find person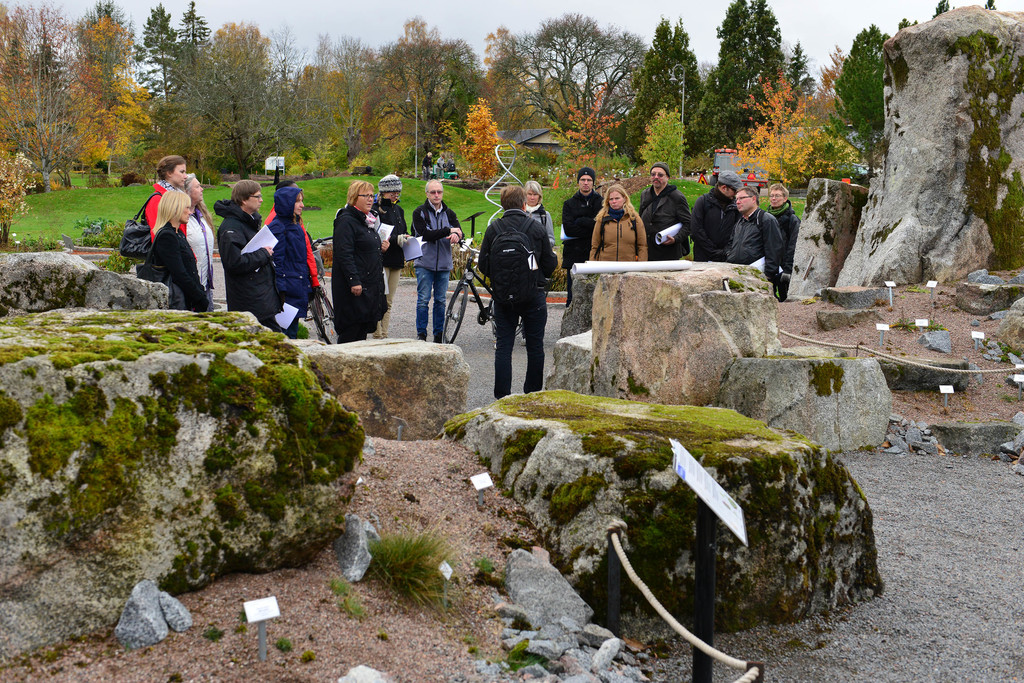
<box>766,180,797,269</box>
